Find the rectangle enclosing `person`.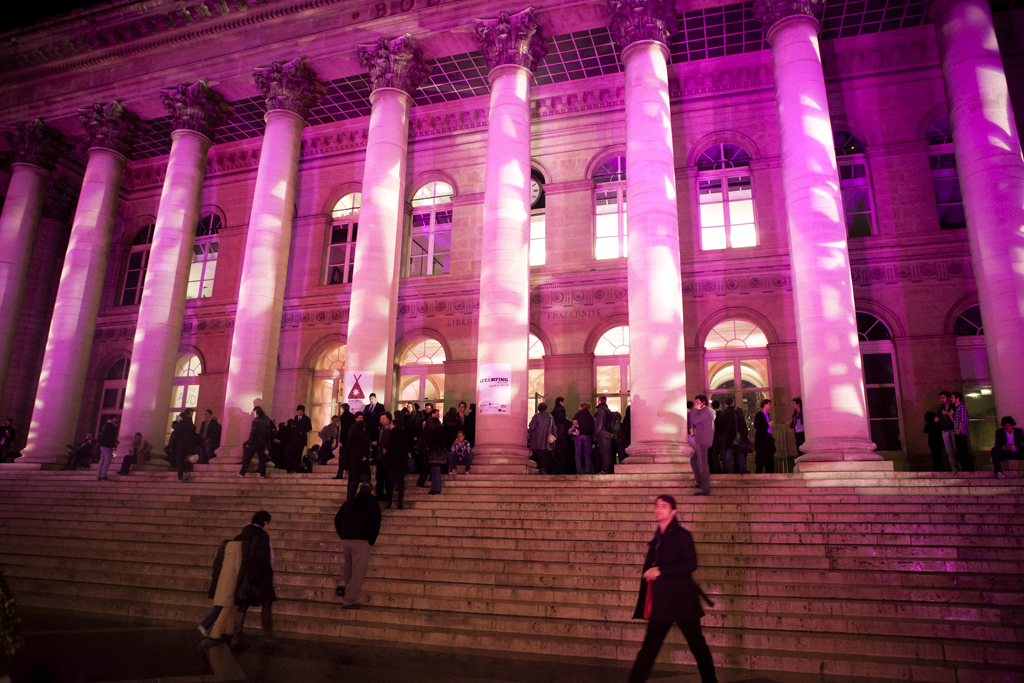
select_region(710, 402, 725, 470).
